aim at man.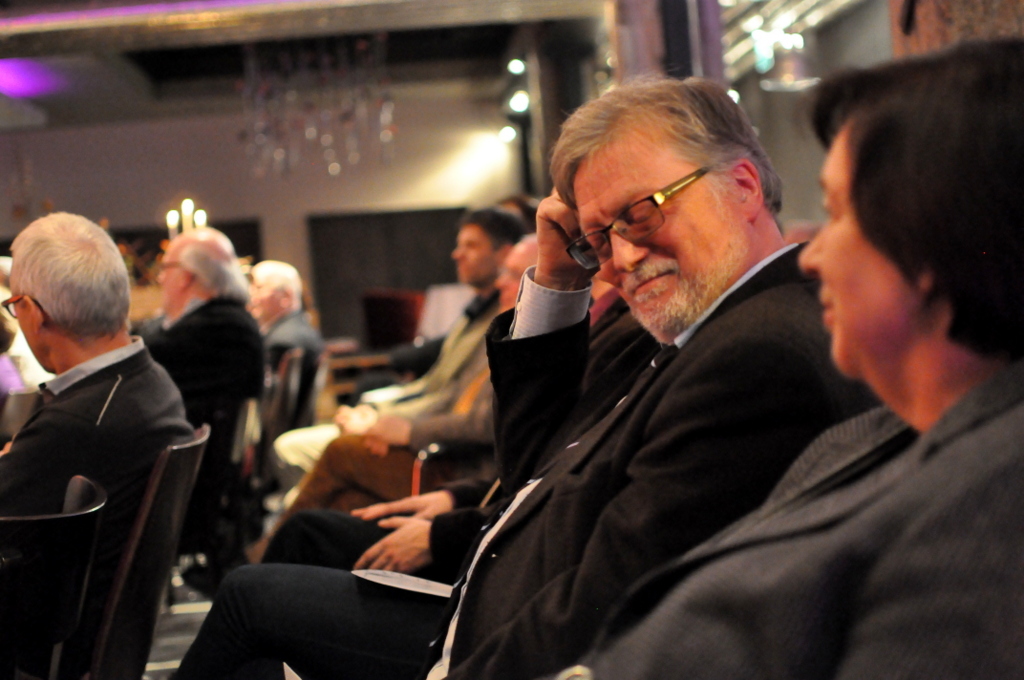
Aimed at l=245, t=253, r=318, b=394.
